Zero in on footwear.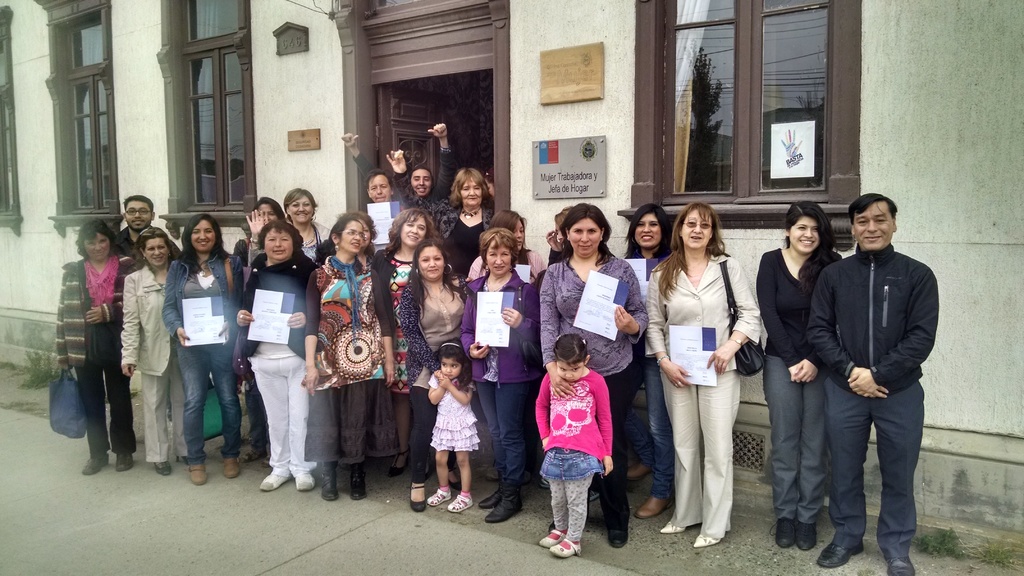
Zeroed in: Rect(887, 553, 915, 575).
